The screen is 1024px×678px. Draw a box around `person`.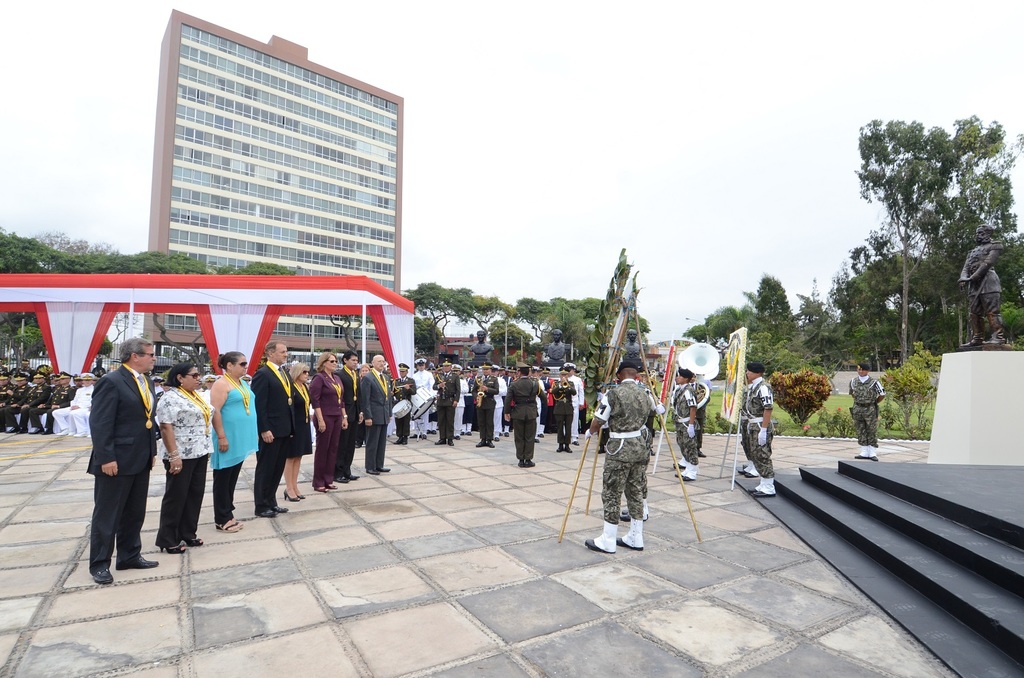
bbox=[86, 333, 163, 586].
